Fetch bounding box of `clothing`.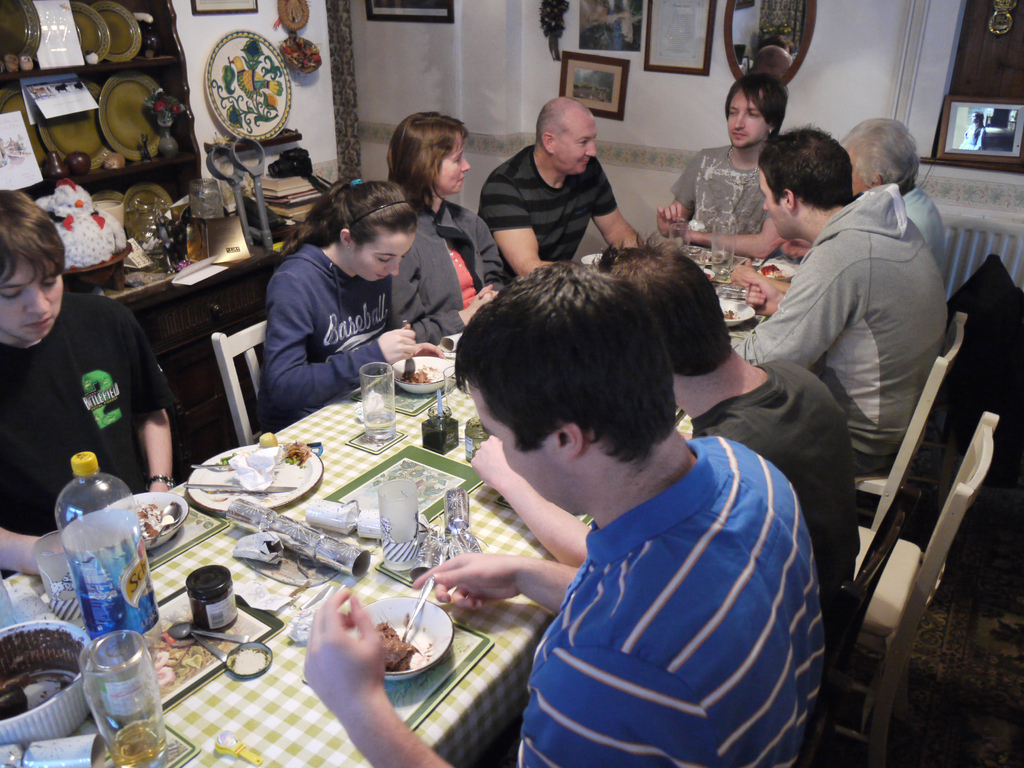
Bbox: x1=902, y1=186, x2=942, y2=264.
